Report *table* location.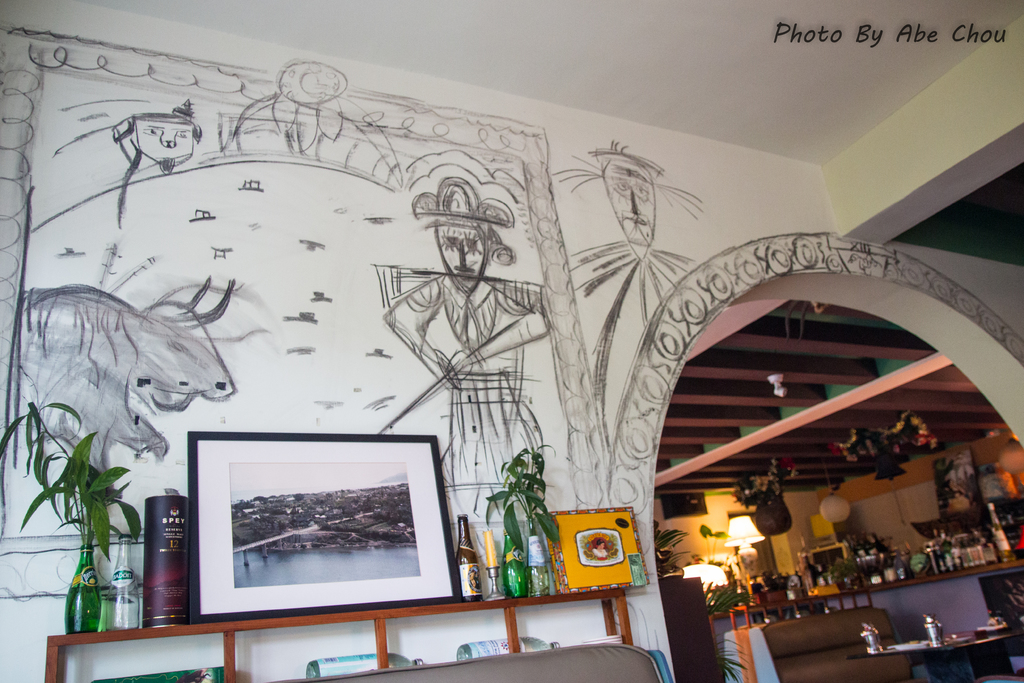
Report: BBox(851, 630, 1023, 682).
